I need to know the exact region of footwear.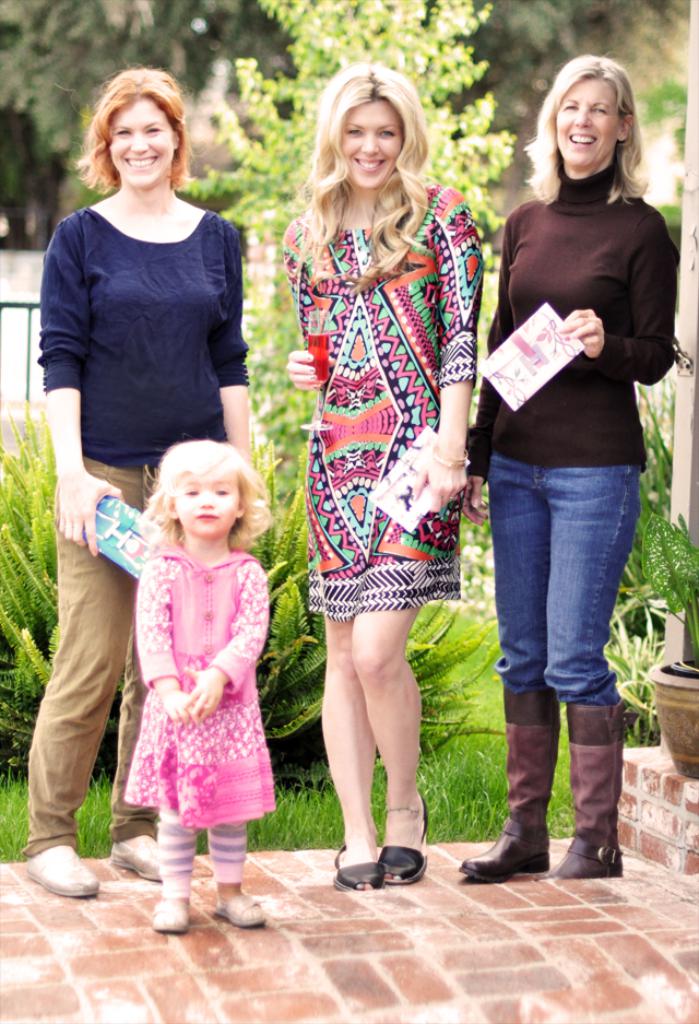
Region: [x1=328, y1=838, x2=374, y2=894].
